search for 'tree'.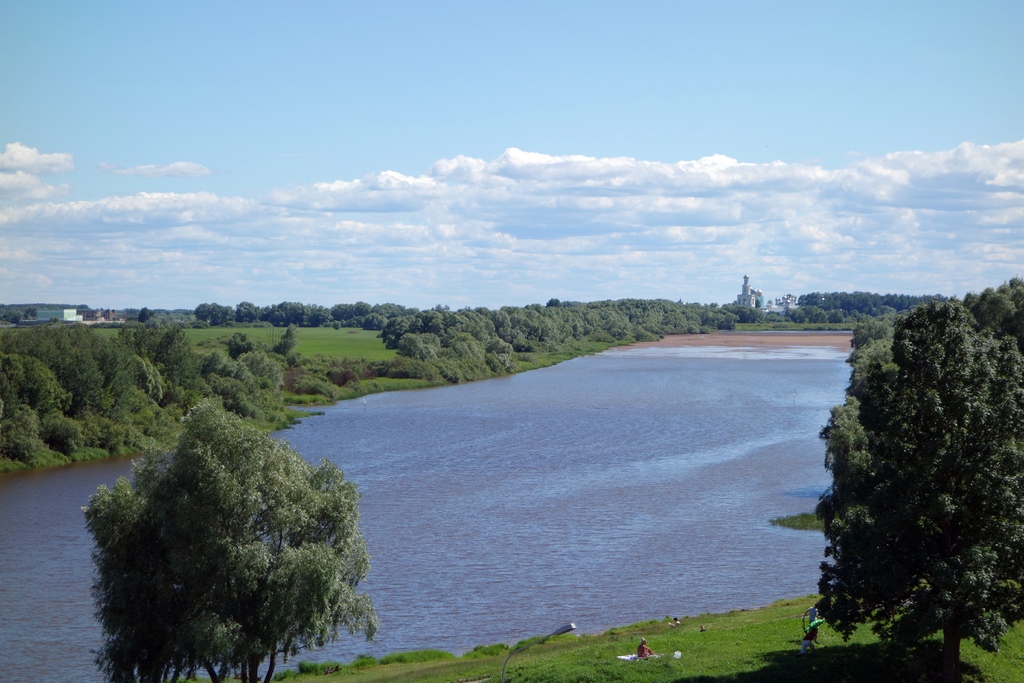
Found at locate(808, 270, 1003, 656).
